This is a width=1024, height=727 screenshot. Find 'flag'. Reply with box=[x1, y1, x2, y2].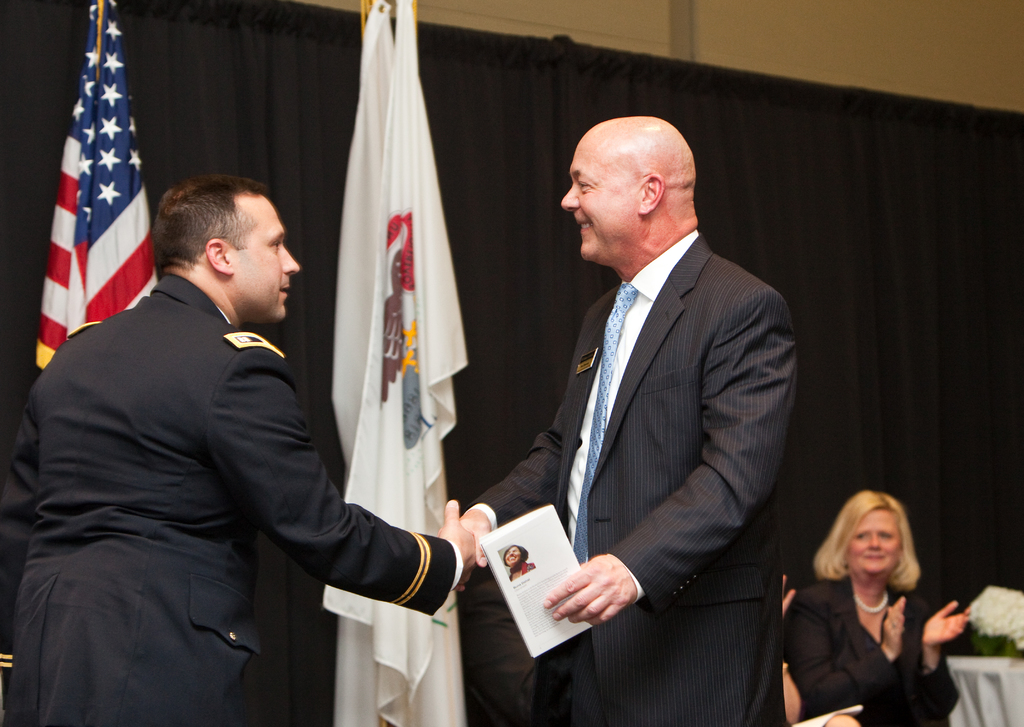
box=[323, 0, 473, 726].
